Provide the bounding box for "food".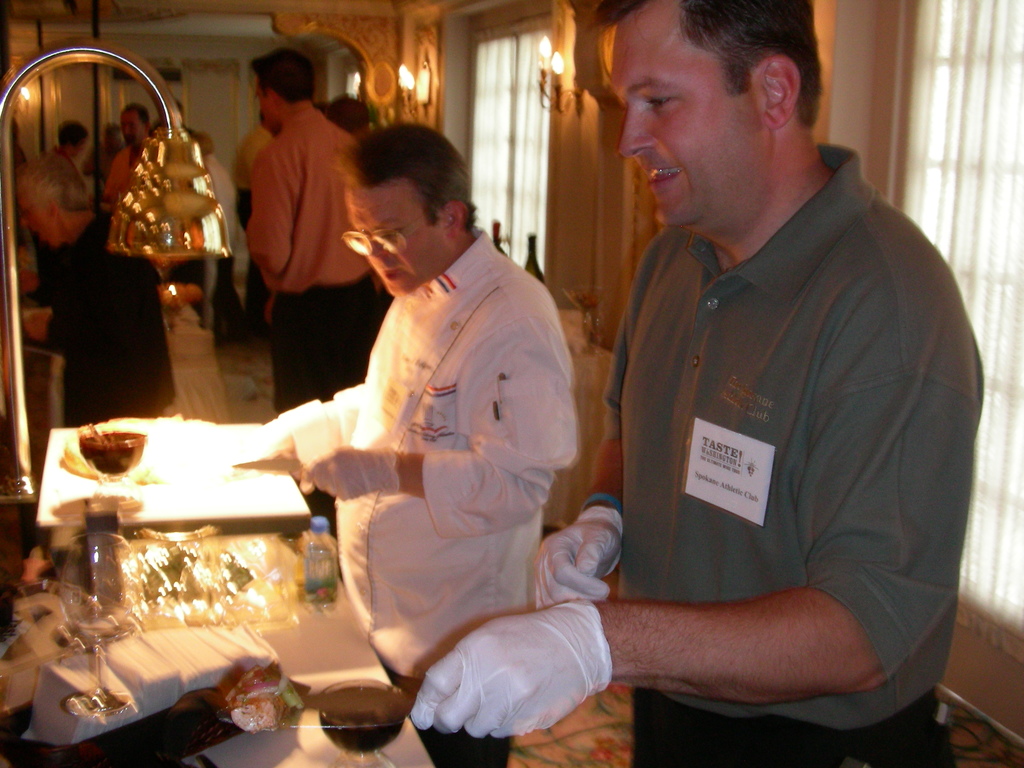
left=212, top=660, right=296, bottom=732.
